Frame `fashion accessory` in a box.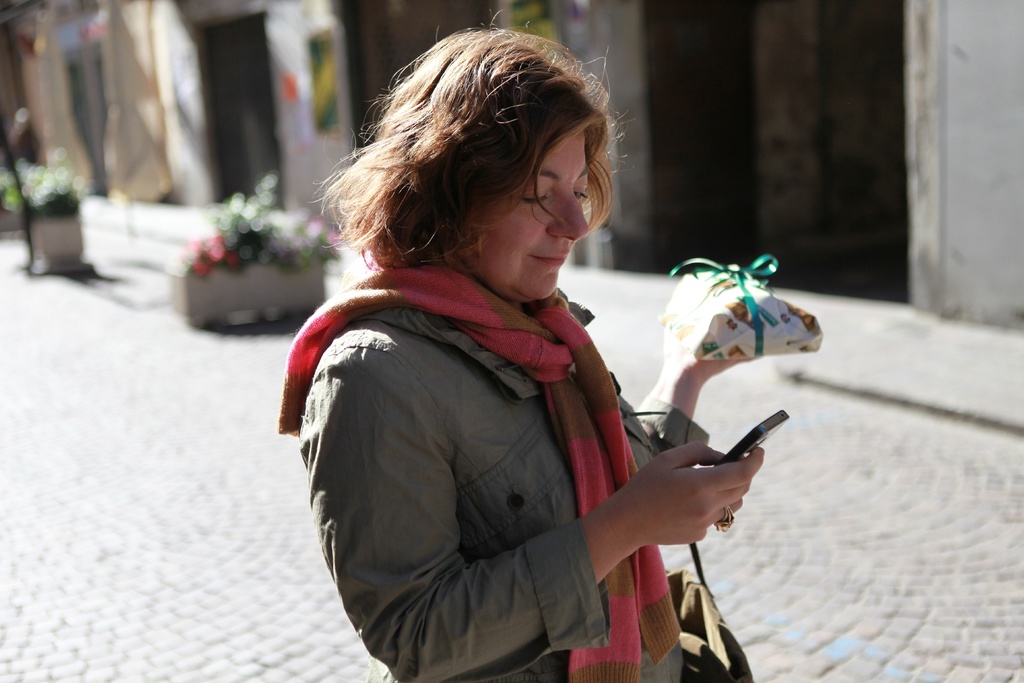
rect(275, 265, 681, 682).
